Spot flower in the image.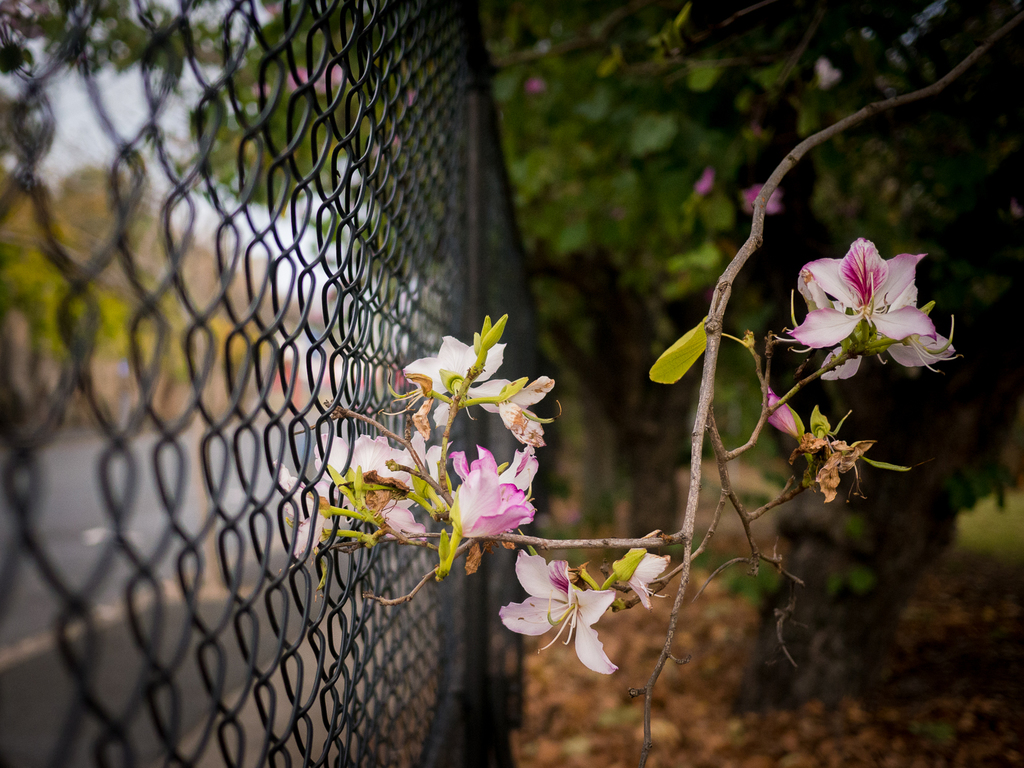
flower found at <bbox>742, 181, 787, 214</bbox>.
